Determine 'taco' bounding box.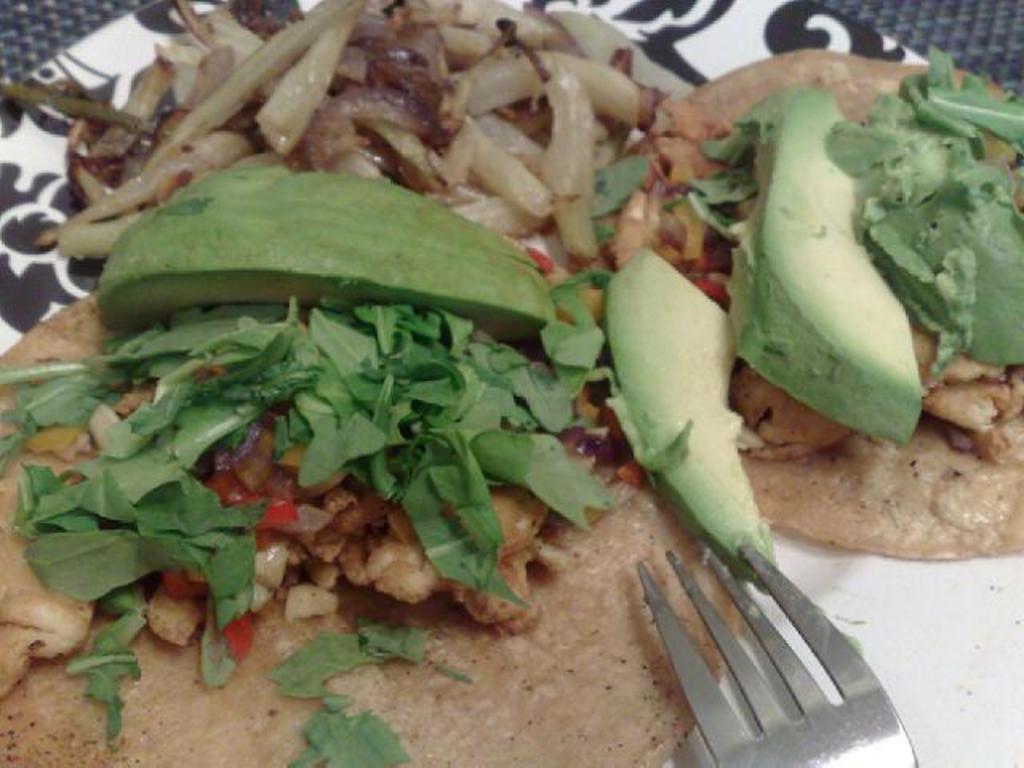
Determined: 0 285 736 766.
